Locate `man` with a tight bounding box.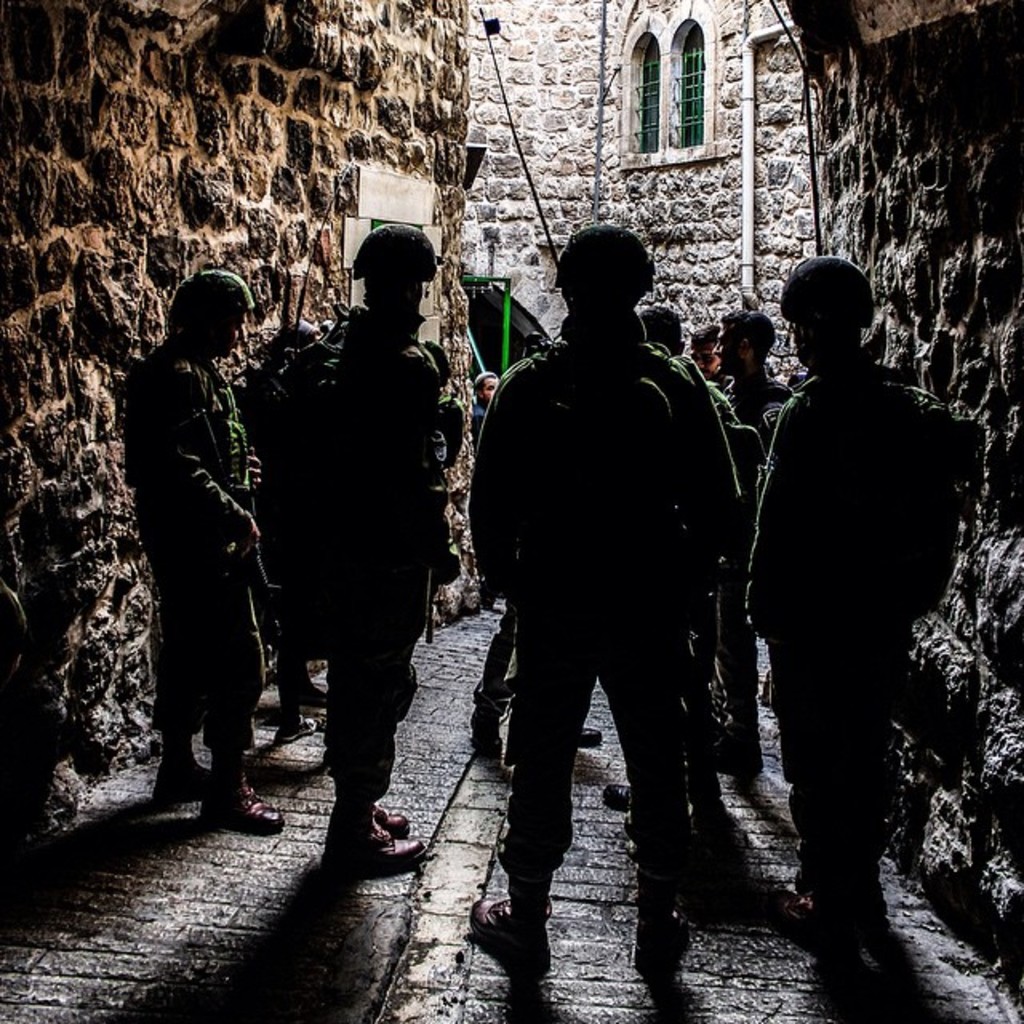
[477, 224, 768, 970].
